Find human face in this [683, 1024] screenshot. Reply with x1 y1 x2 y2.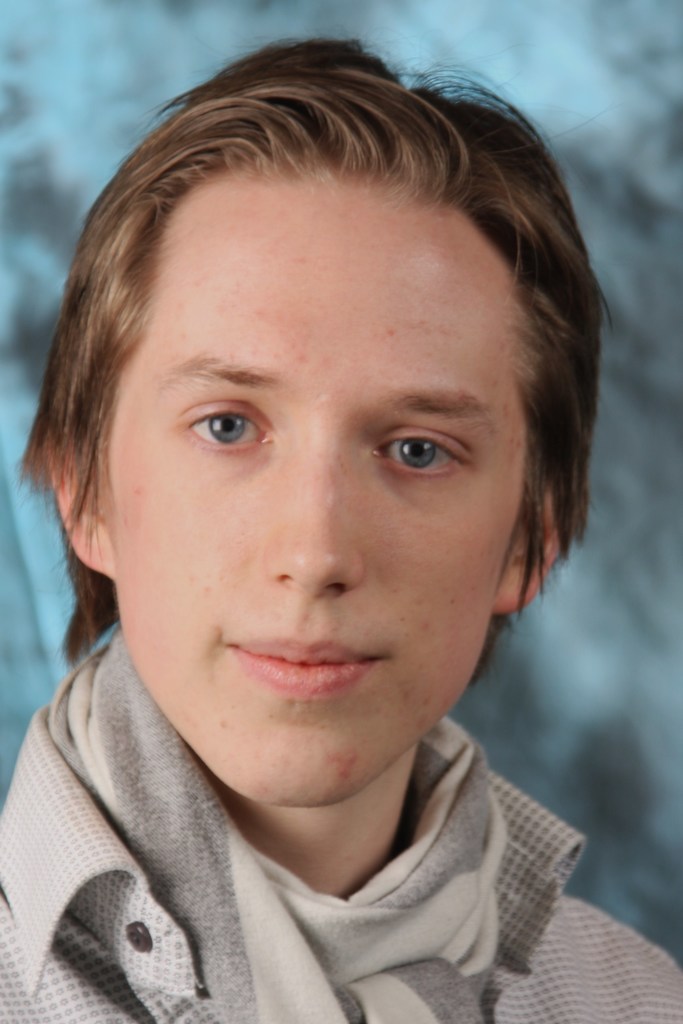
99 188 523 802.
